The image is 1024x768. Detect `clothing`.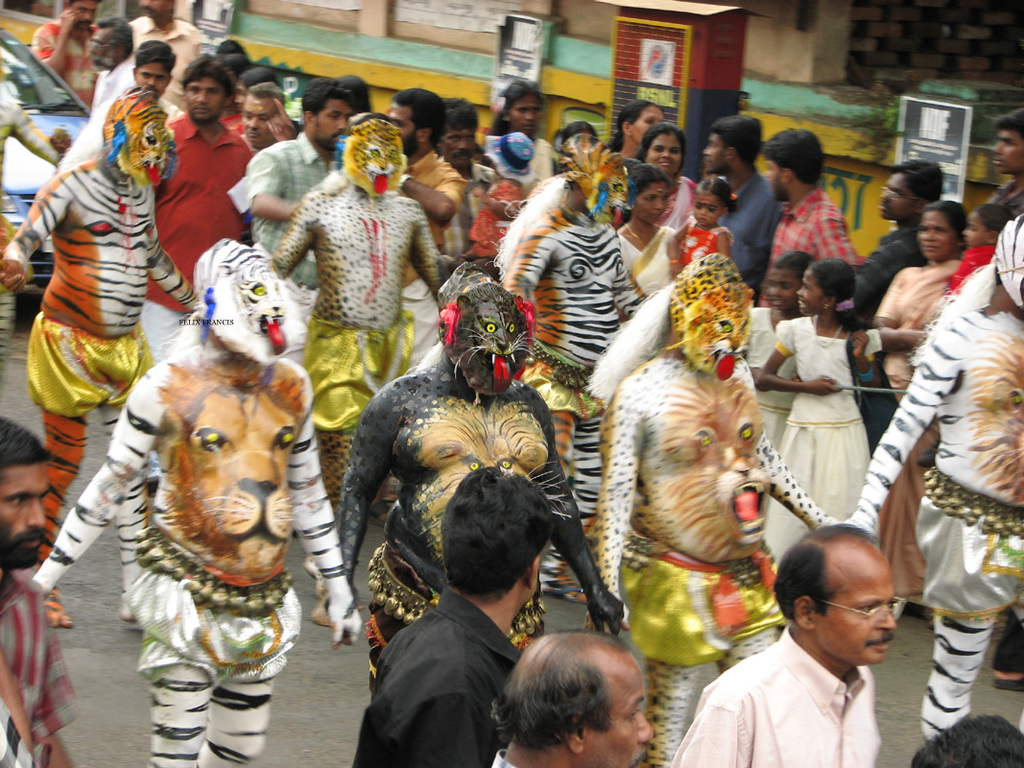
Detection: region(517, 138, 555, 195).
